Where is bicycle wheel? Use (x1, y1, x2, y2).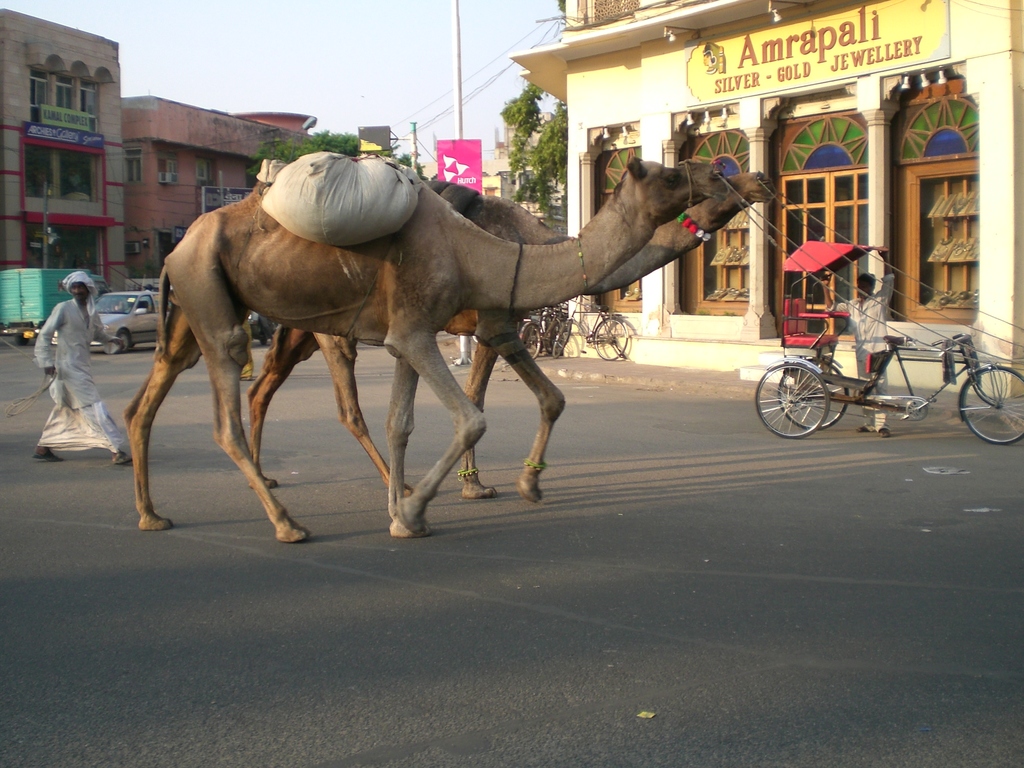
(537, 303, 578, 356).
